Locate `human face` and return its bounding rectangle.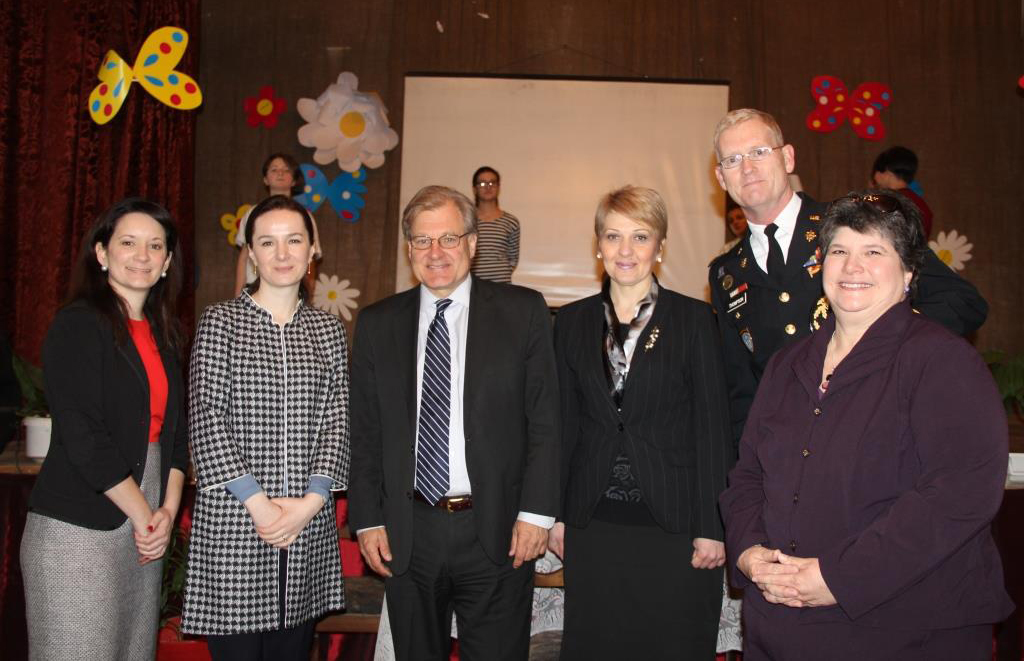
264, 155, 296, 188.
